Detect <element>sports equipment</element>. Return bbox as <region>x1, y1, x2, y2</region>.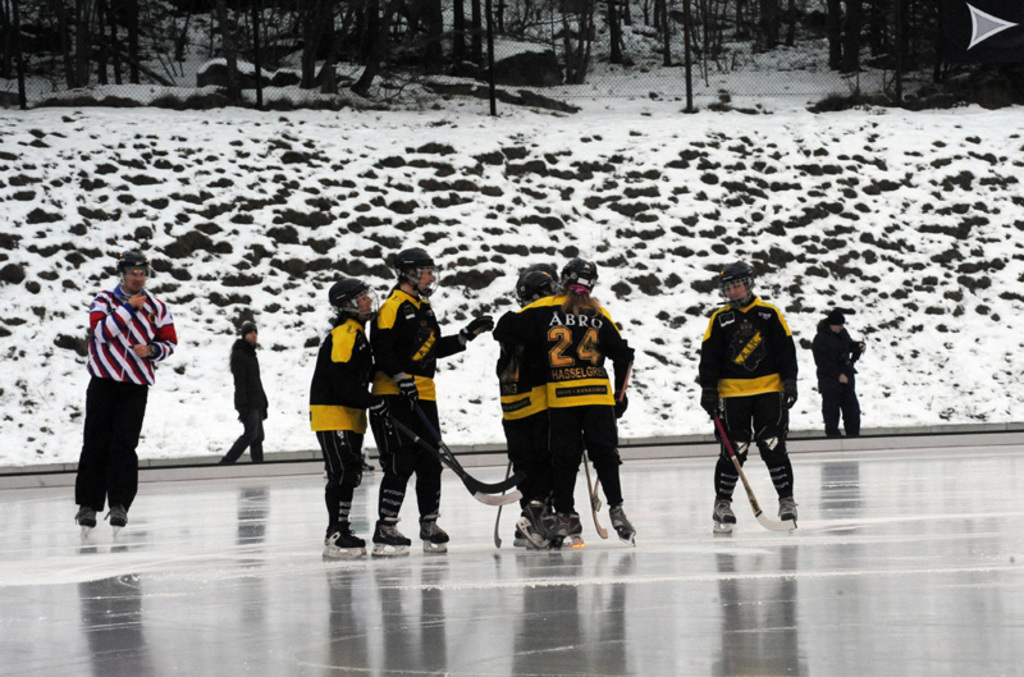
<region>558, 256, 603, 296</region>.
